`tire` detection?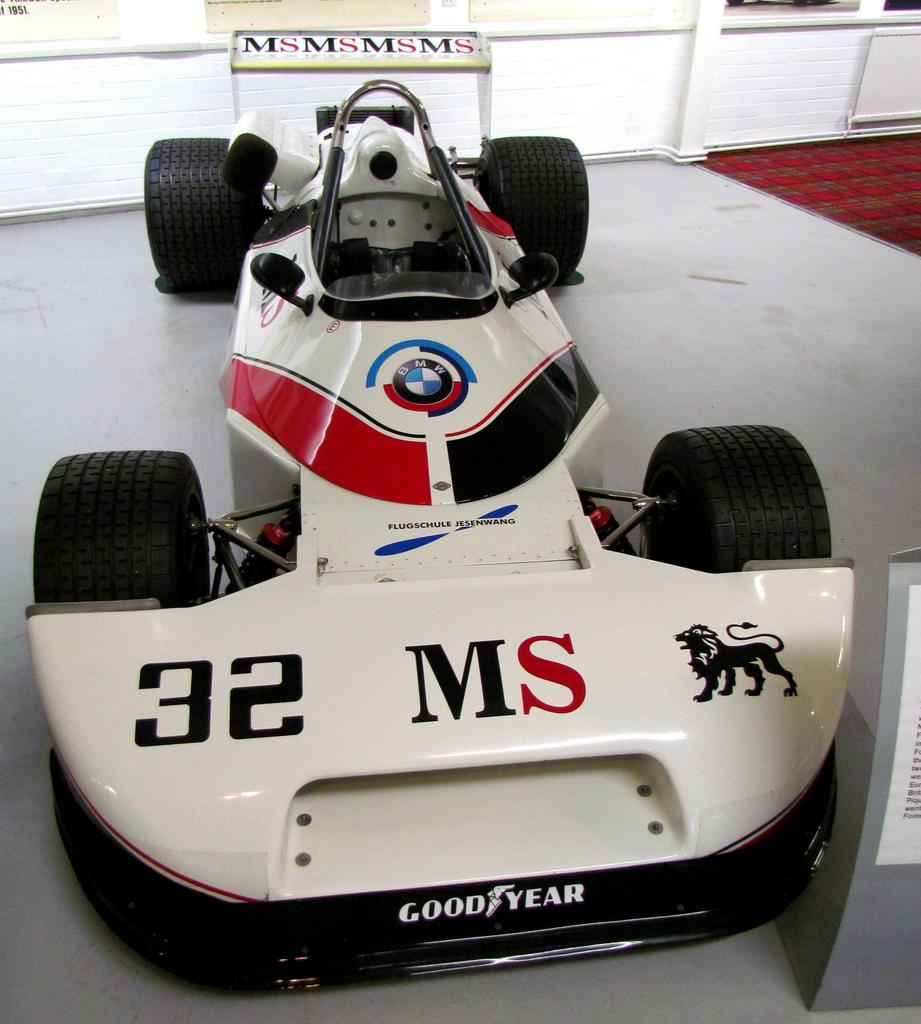
crop(141, 140, 243, 298)
